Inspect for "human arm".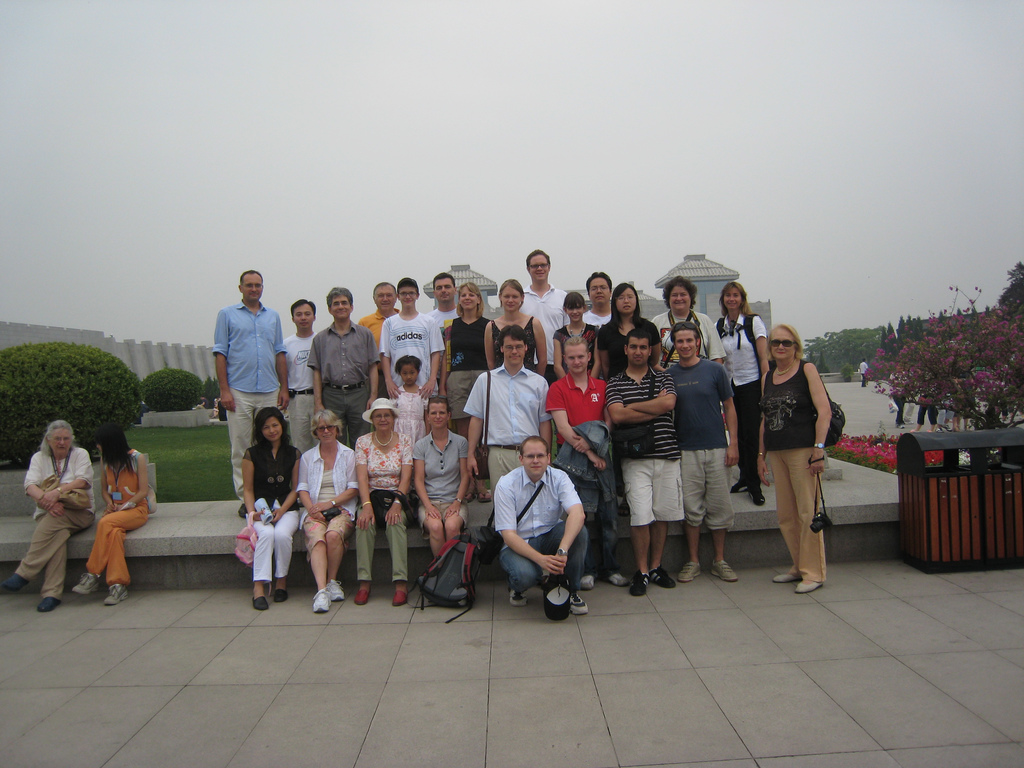
Inspection: box(751, 315, 767, 393).
